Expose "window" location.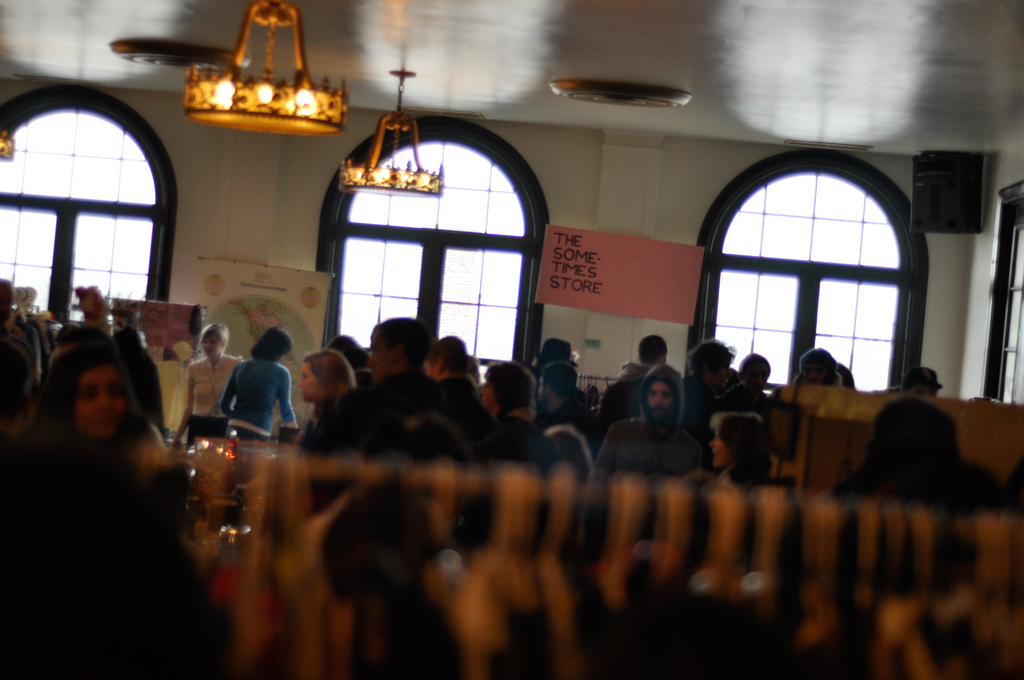
Exposed at <region>0, 85, 173, 339</region>.
